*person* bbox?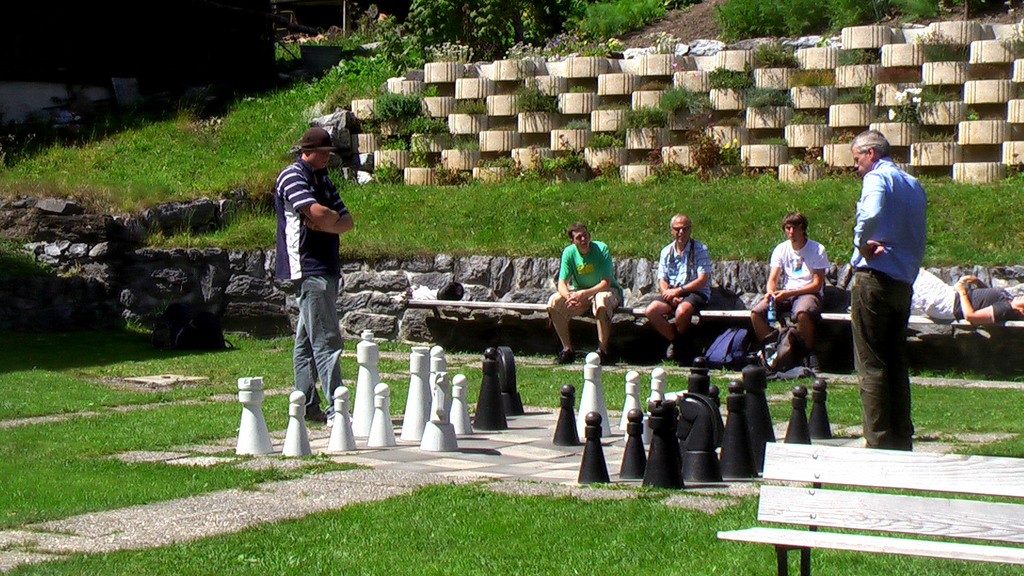
box=[849, 129, 927, 448]
